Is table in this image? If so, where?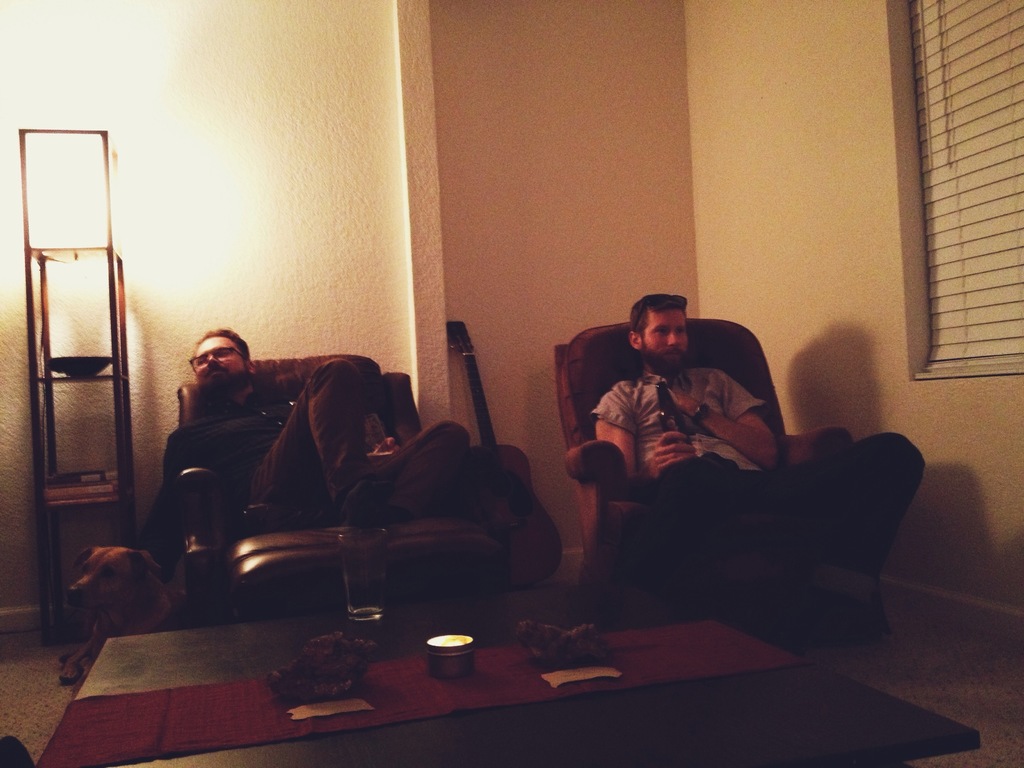
Yes, at <region>54, 575, 950, 765</region>.
